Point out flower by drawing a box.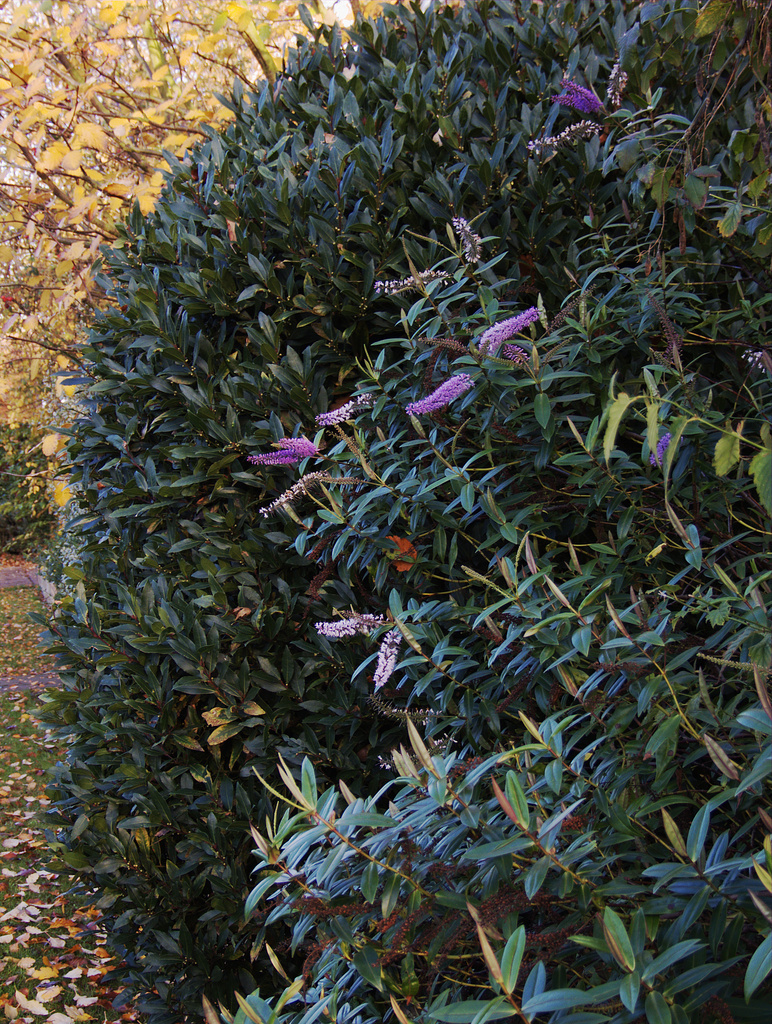
<region>552, 86, 601, 113</region>.
